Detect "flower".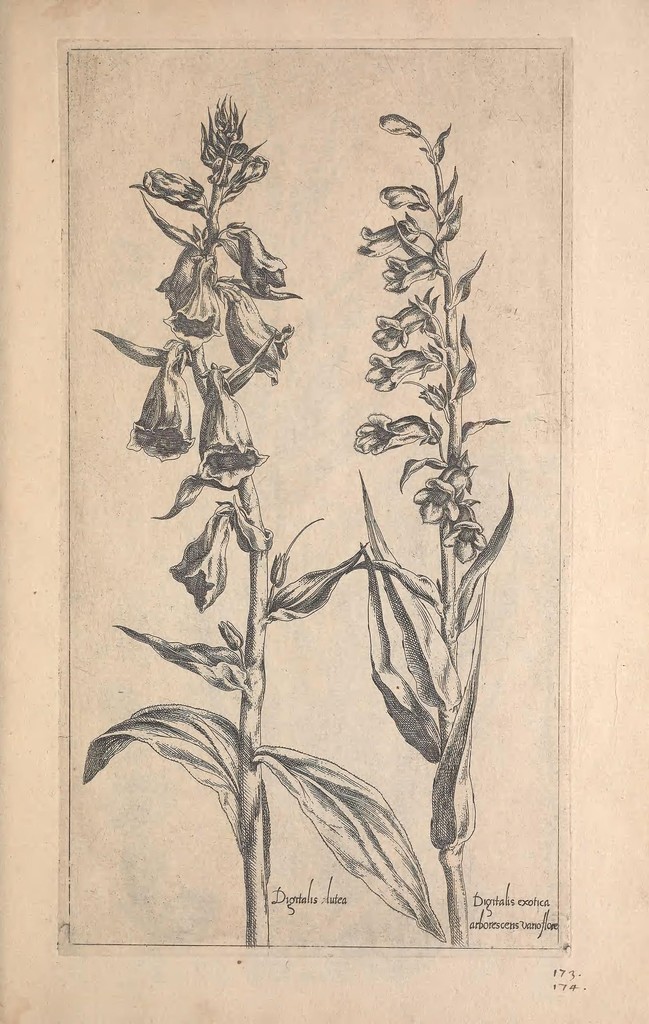
Detected at x1=166, y1=497, x2=268, y2=614.
